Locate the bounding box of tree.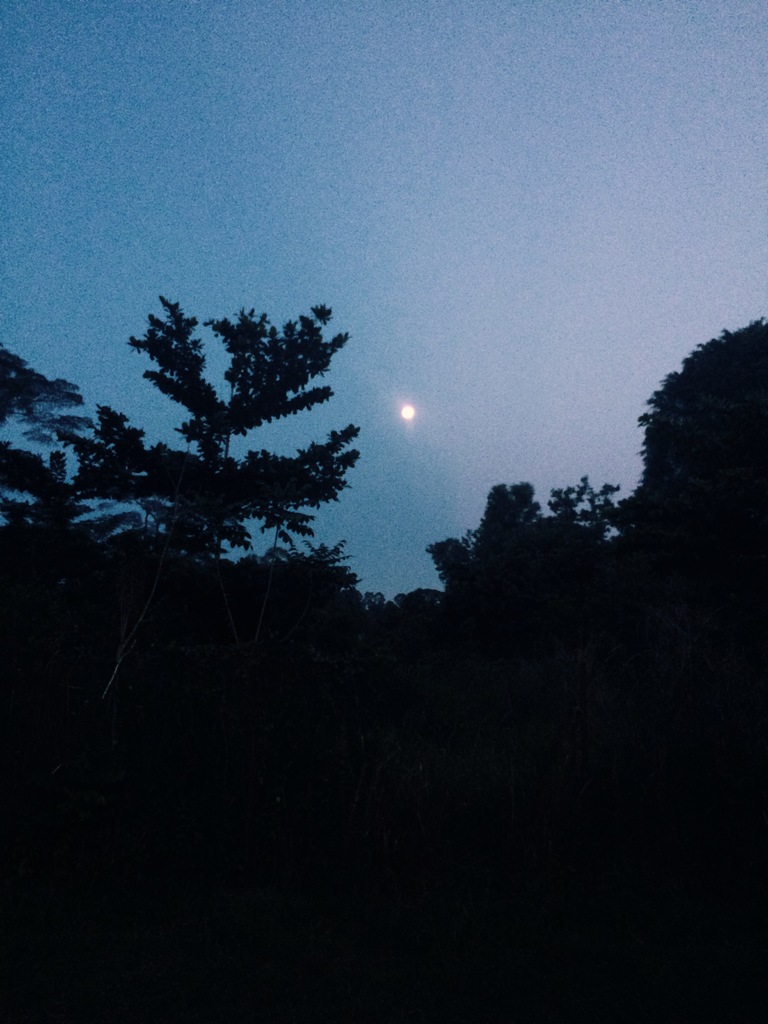
Bounding box: [x1=93, y1=298, x2=374, y2=635].
